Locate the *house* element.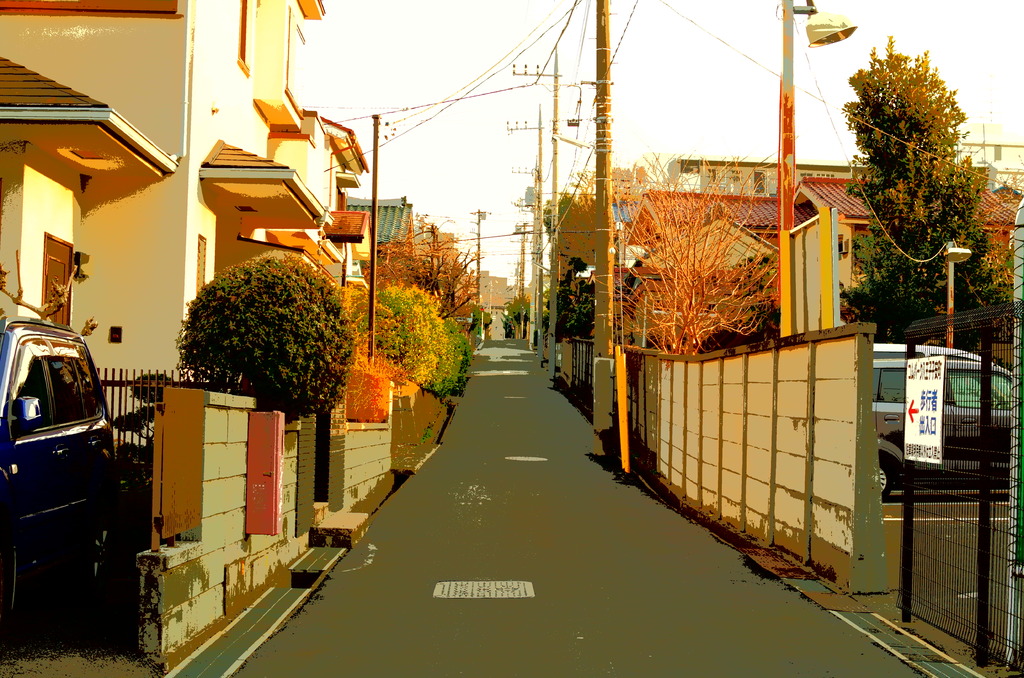
Element bbox: [x1=0, y1=0, x2=399, y2=675].
